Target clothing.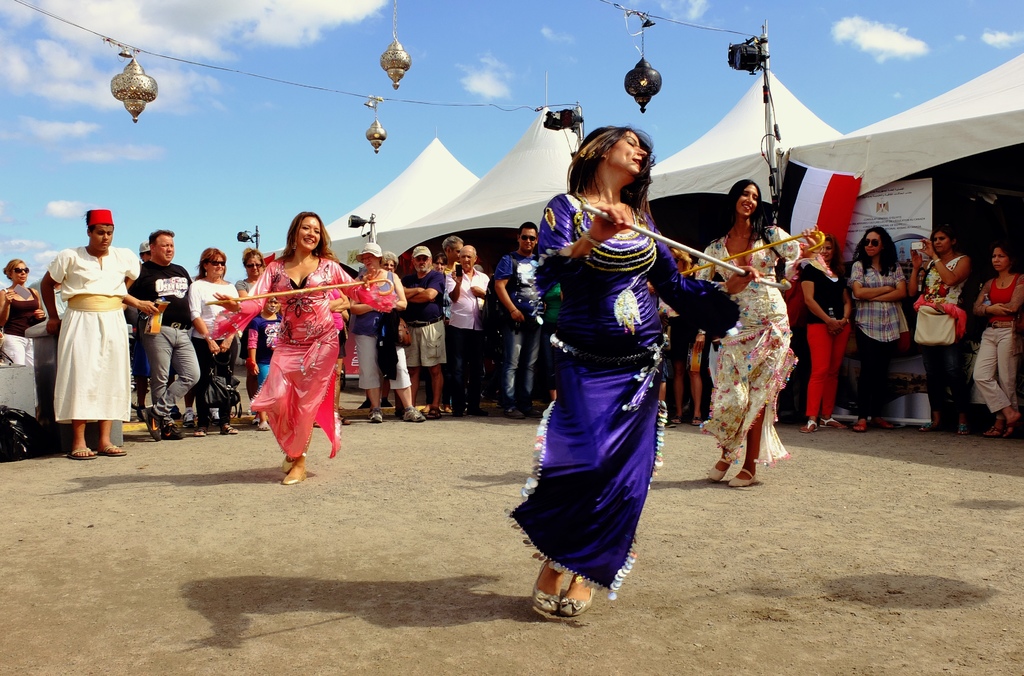
Target region: 38, 231, 134, 443.
